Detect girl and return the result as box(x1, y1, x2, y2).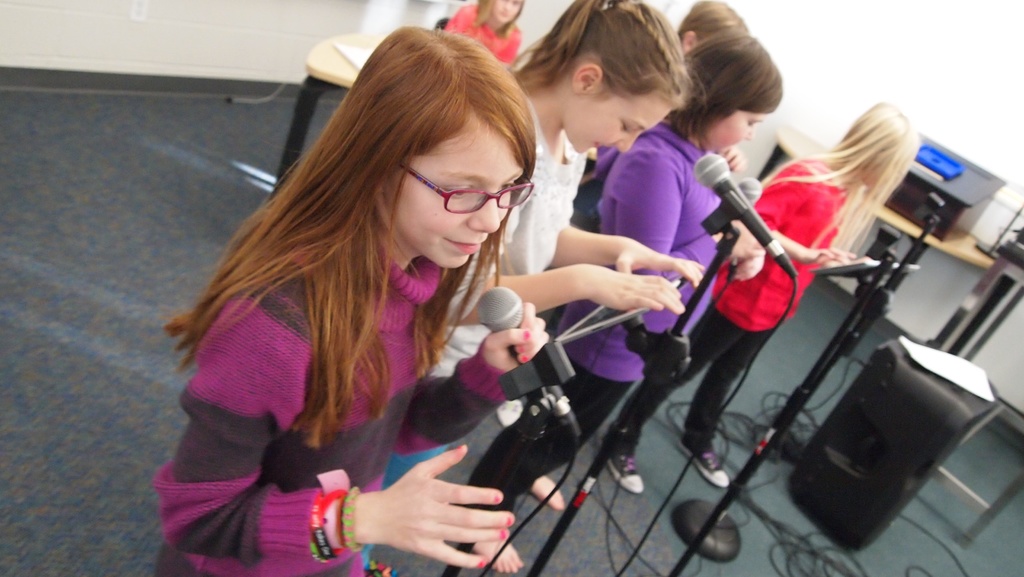
box(362, 0, 711, 576).
